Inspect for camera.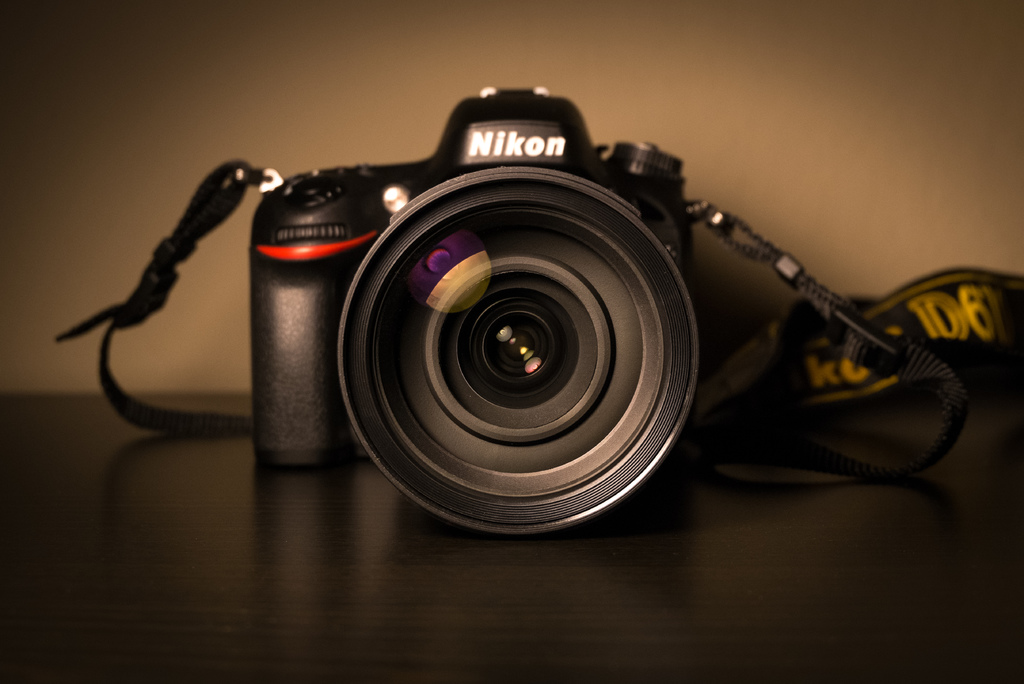
Inspection: [x1=248, y1=91, x2=688, y2=538].
